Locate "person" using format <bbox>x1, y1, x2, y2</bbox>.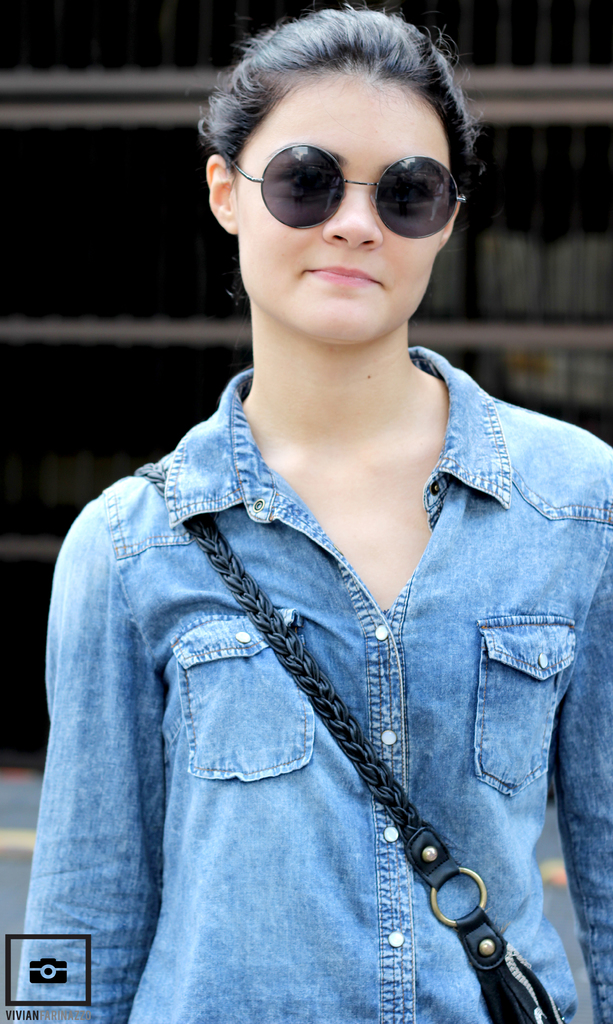
<bbox>13, 8, 612, 1023</bbox>.
